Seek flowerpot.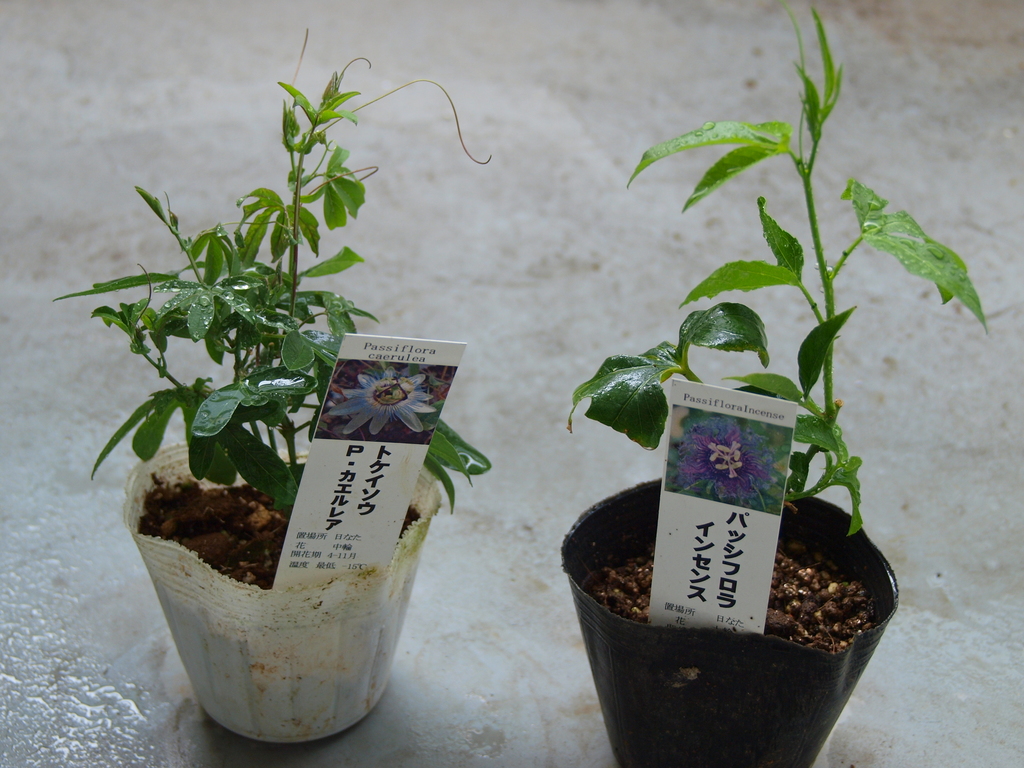
pyautogui.locateOnScreen(564, 477, 898, 767).
